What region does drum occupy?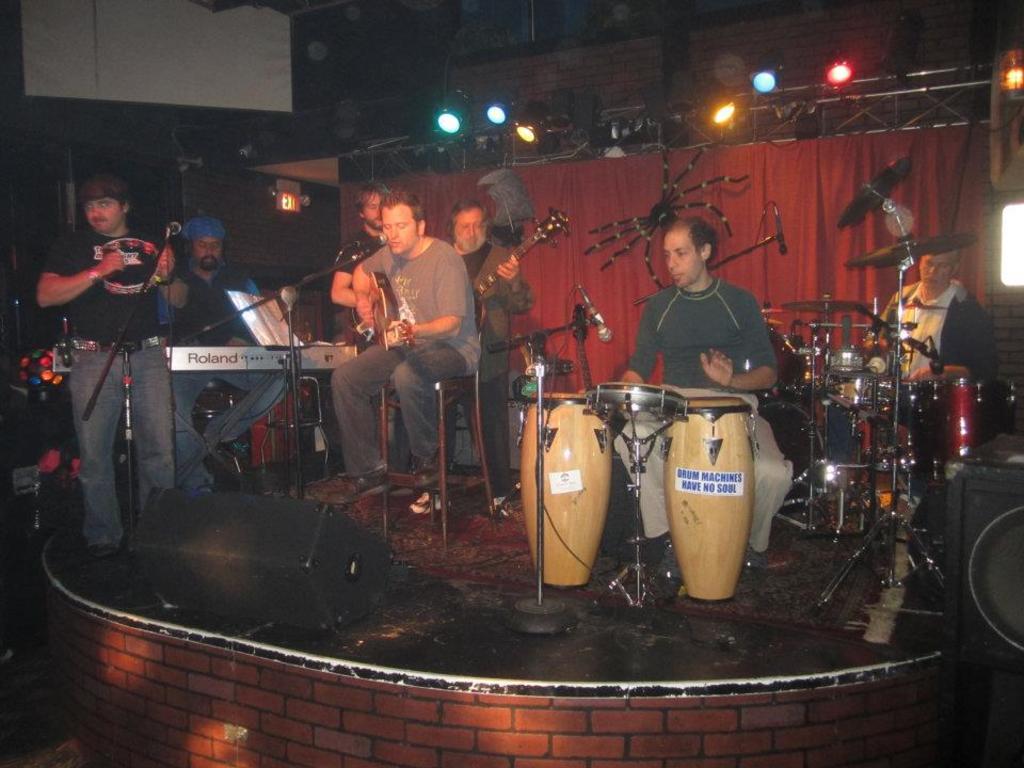
bbox=(941, 379, 996, 487).
